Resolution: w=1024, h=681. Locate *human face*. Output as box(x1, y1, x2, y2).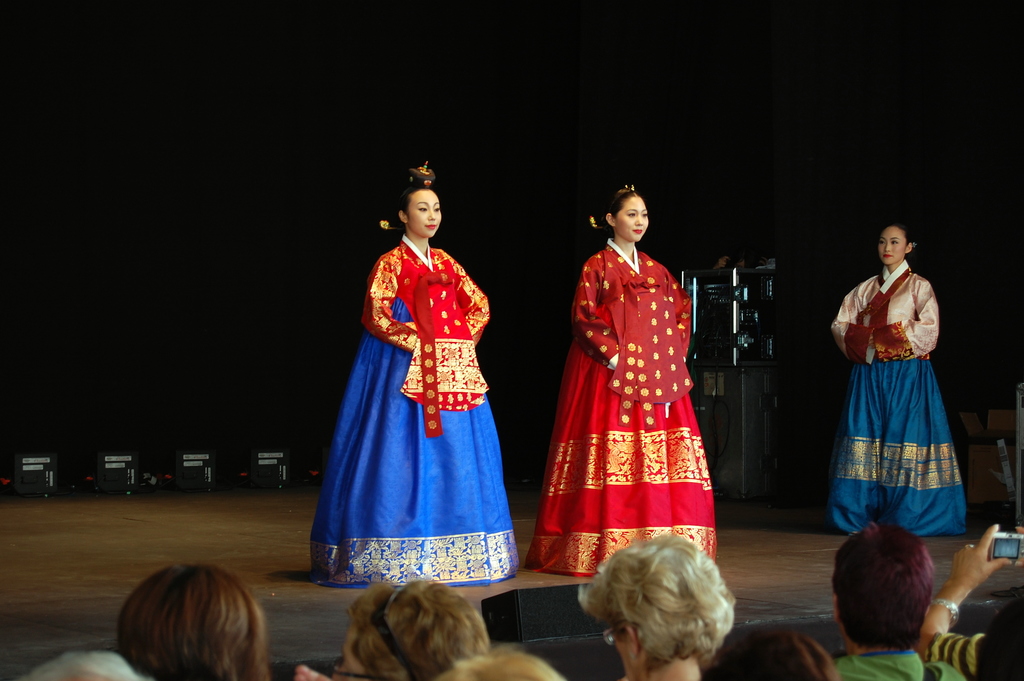
box(409, 192, 442, 239).
